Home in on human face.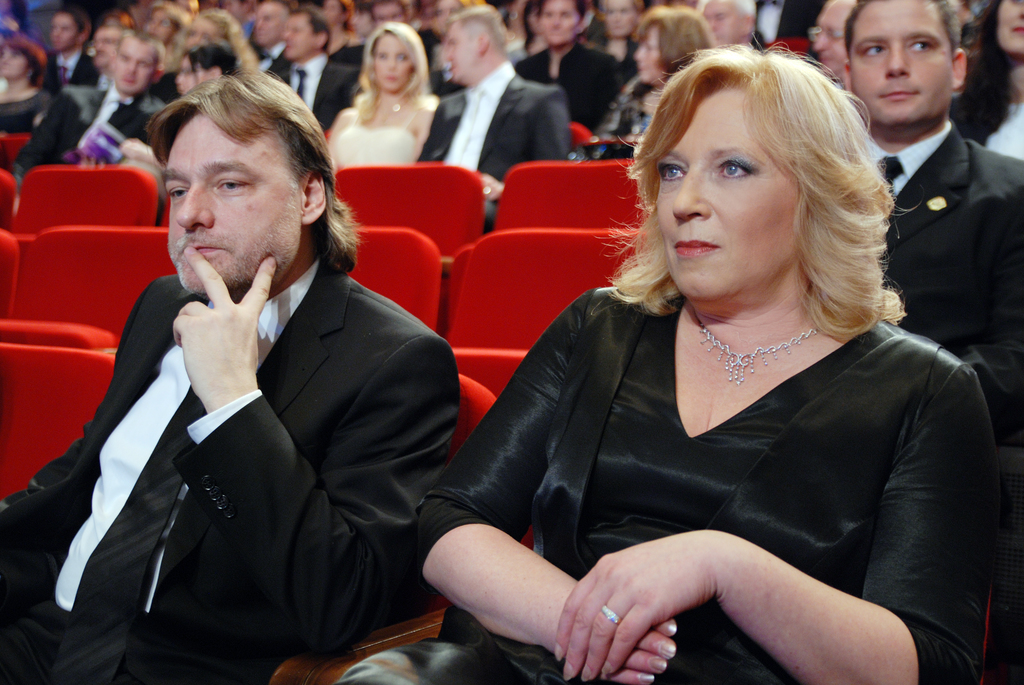
Homed in at crop(998, 0, 1023, 53).
